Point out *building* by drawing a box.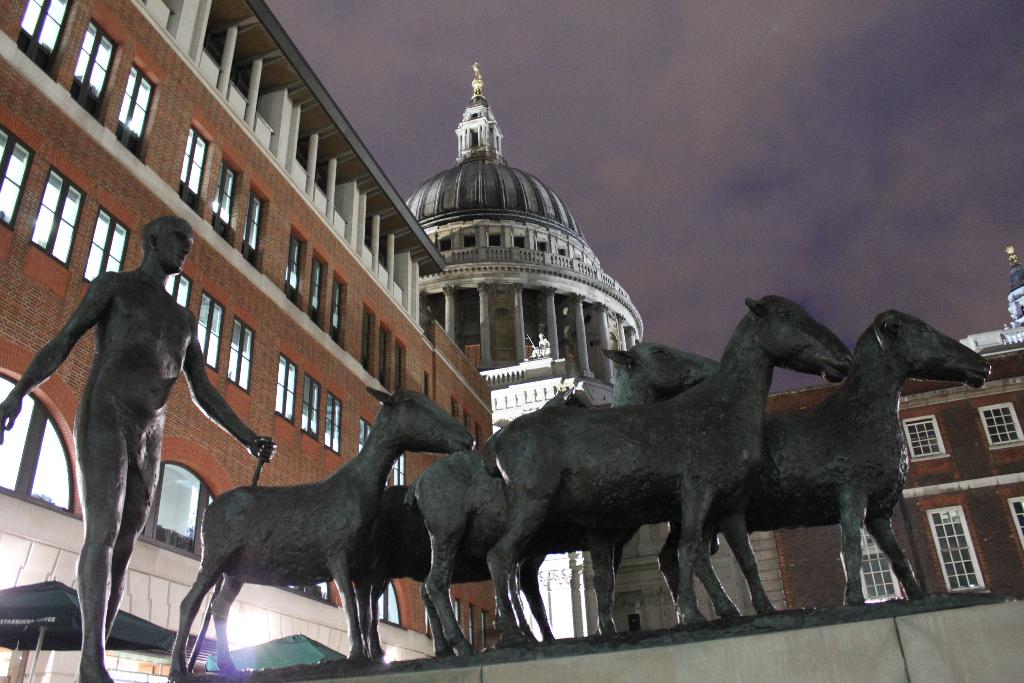
409/63/679/630.
